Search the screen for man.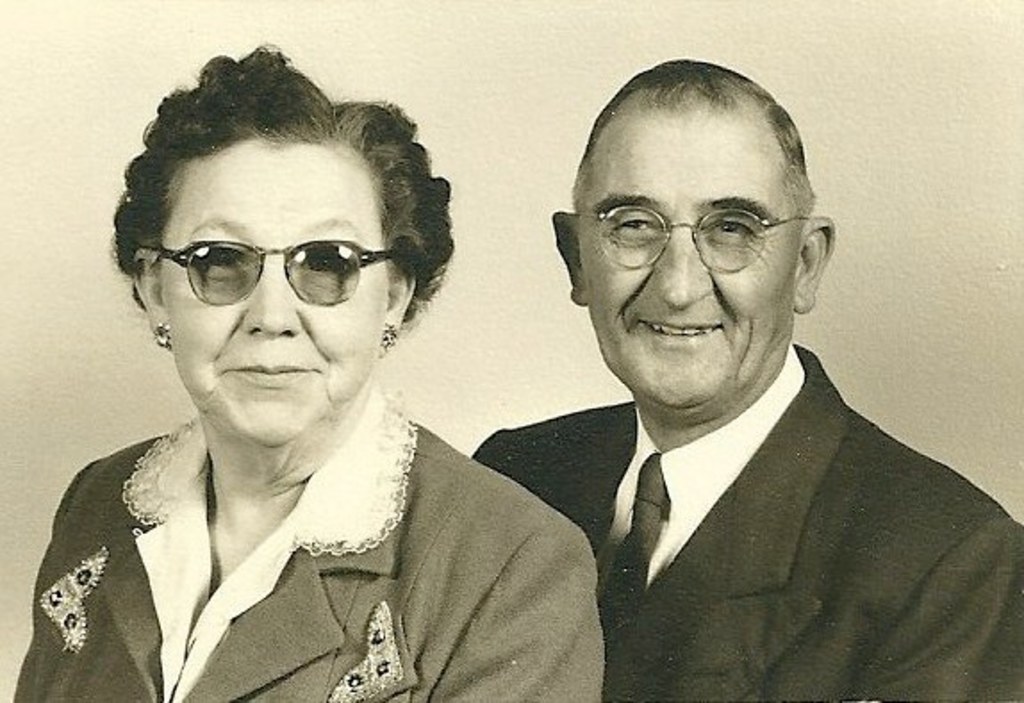
Found at crop(426, 66, 1022, 701).
